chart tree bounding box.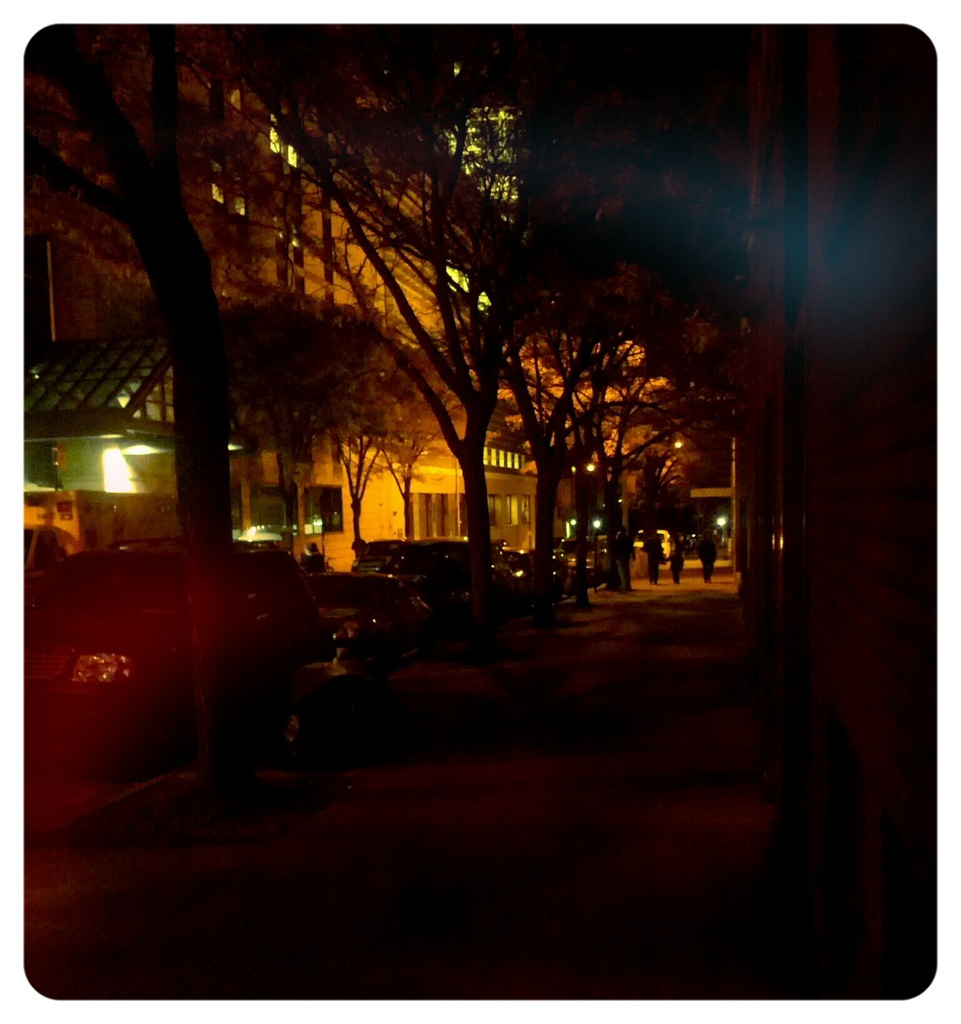
Charted: <bbox>475, 327, 619, 549</bbox>.
